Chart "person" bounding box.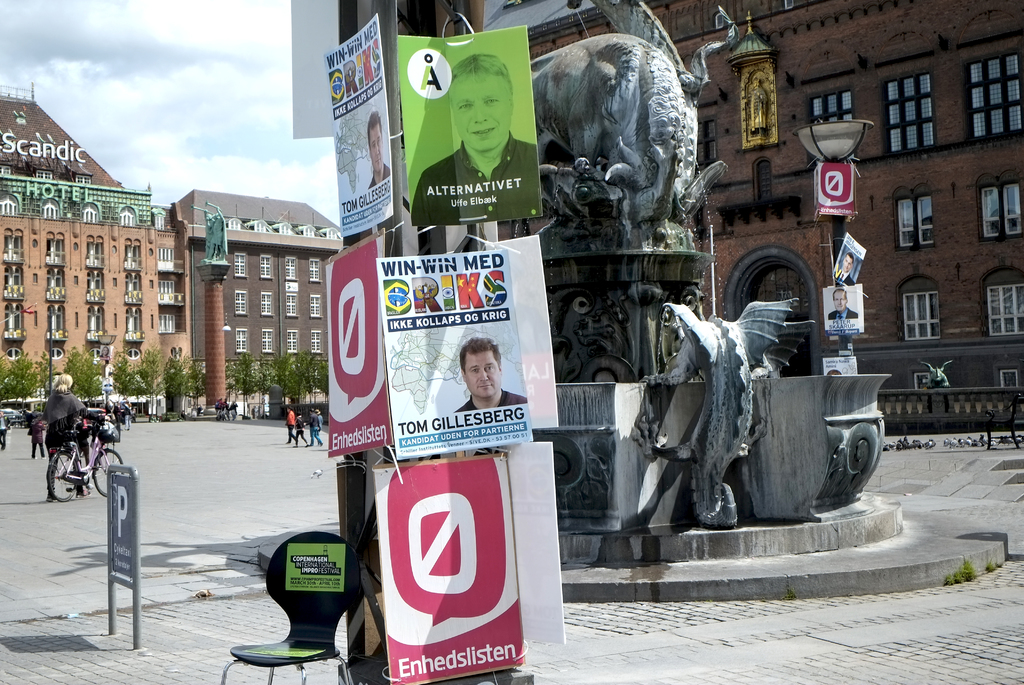
Charted: detection(414, 49, 540, 224).
